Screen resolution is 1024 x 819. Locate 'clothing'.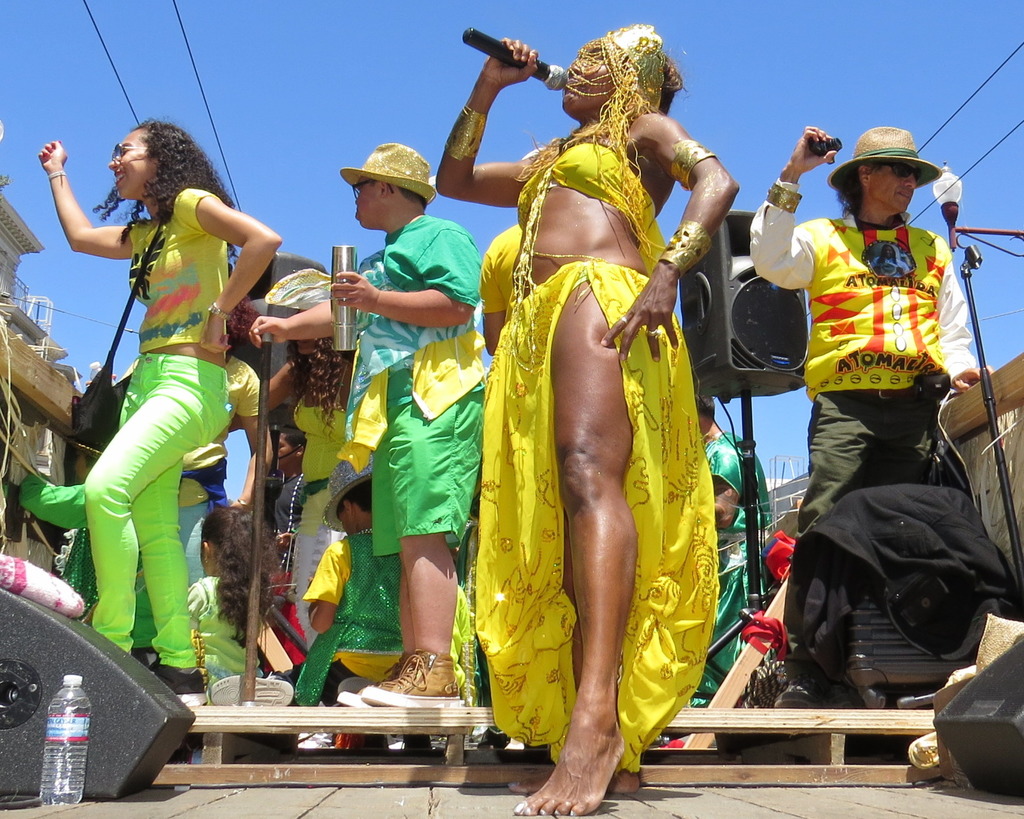
x1=298, y1=393, x2=346, y2=656.
